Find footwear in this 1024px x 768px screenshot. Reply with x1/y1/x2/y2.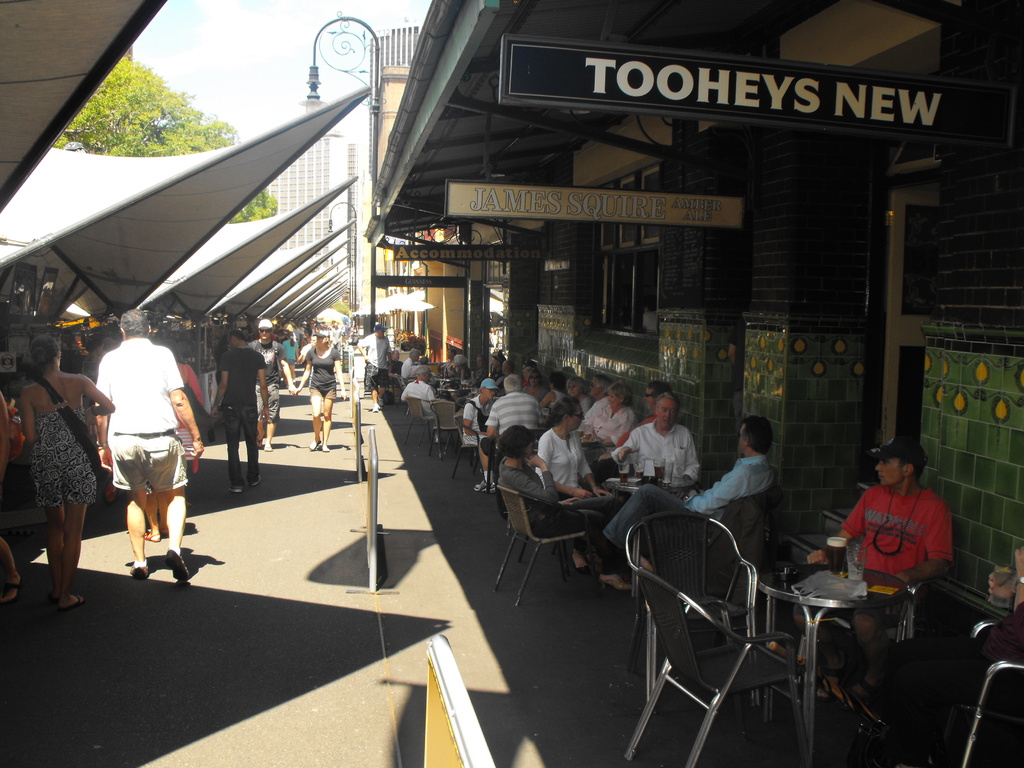
144/526/170/540.
